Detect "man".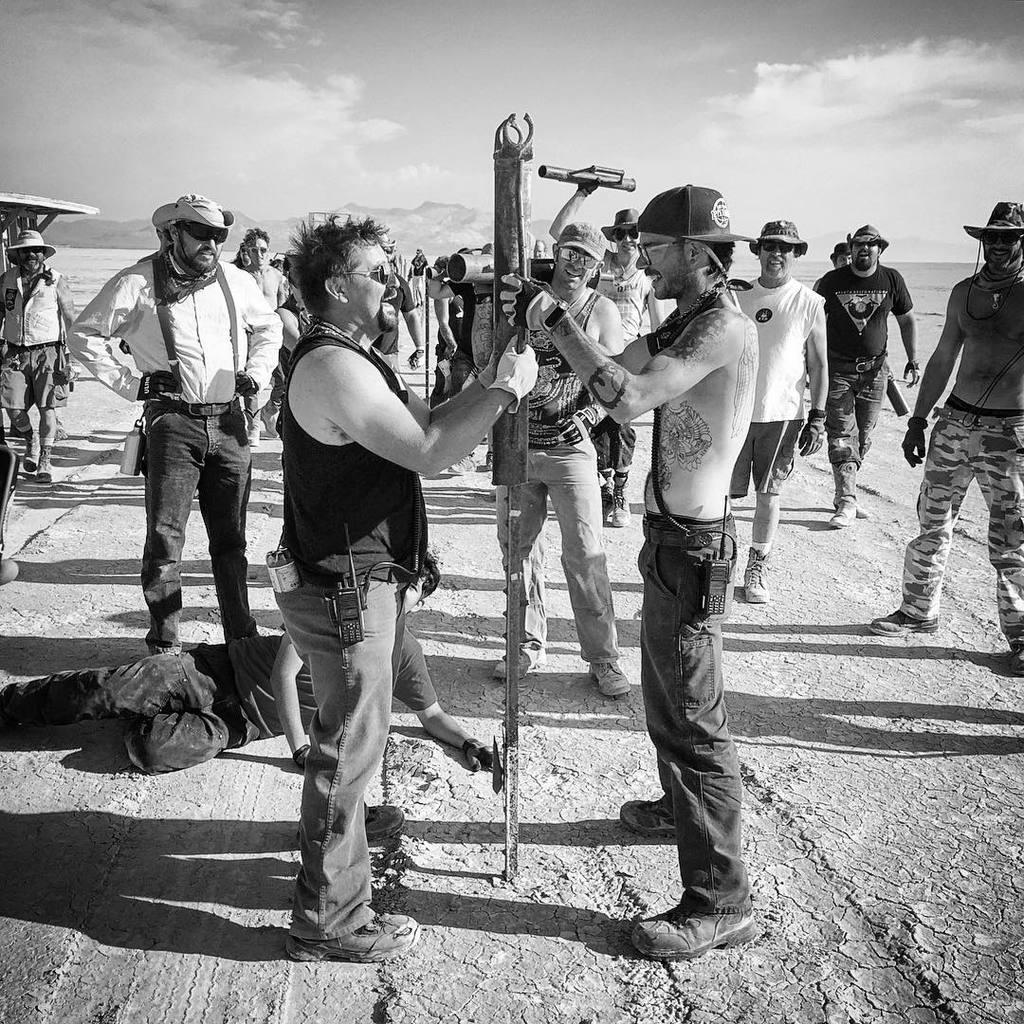
Detected at bbox(814, 227, 923, 525).
